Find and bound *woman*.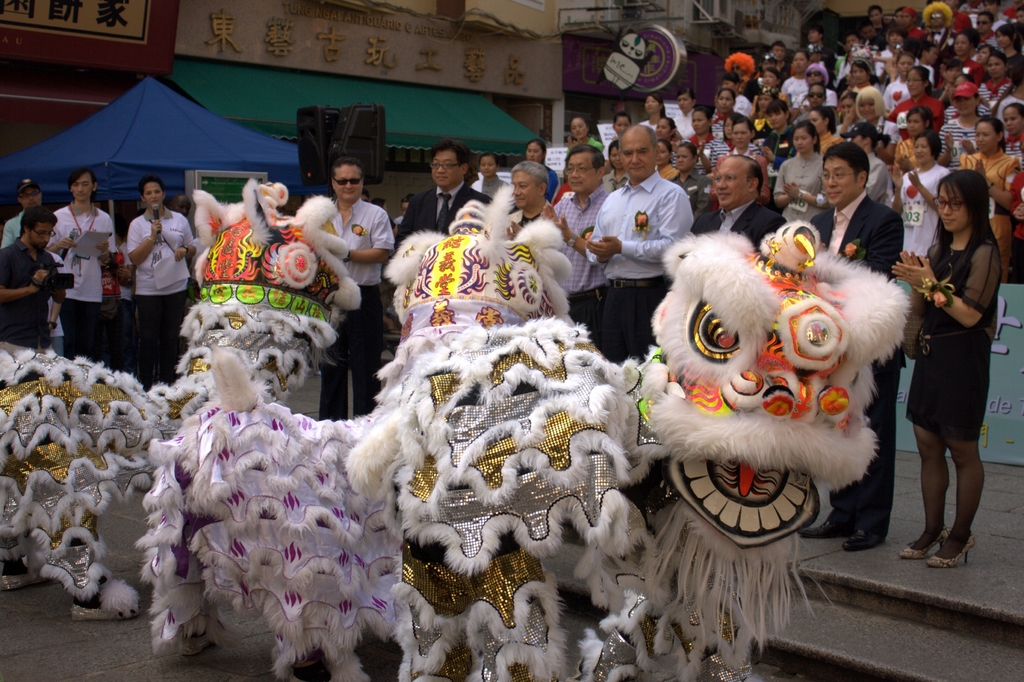
Bound: (x1=762, y1=70, x2=788, y2=96).
